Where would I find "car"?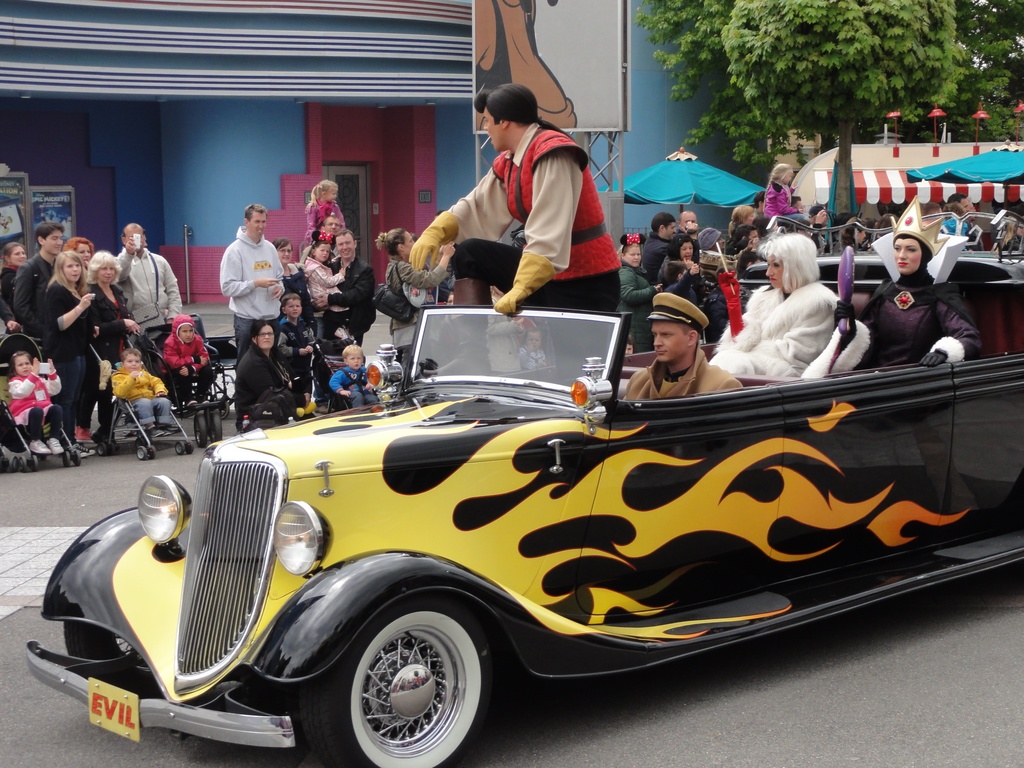
At [x1=61, y1=272, x2=989, y2=750].
